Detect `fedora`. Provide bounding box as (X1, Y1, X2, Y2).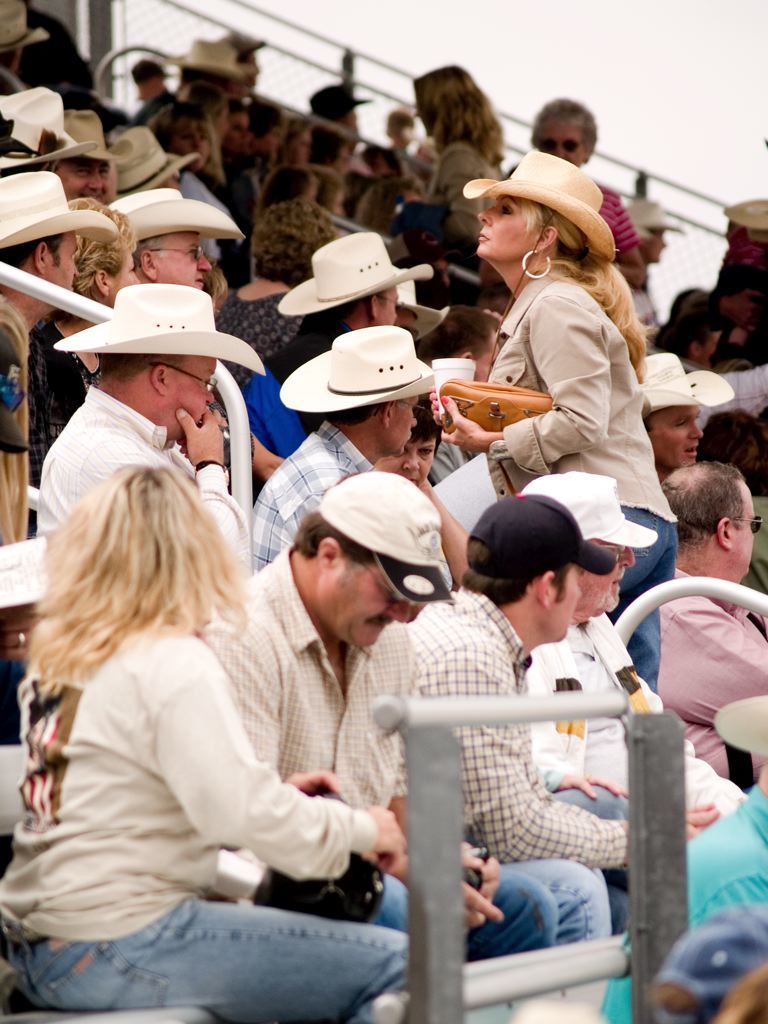
(101, 183, 238, 242).
